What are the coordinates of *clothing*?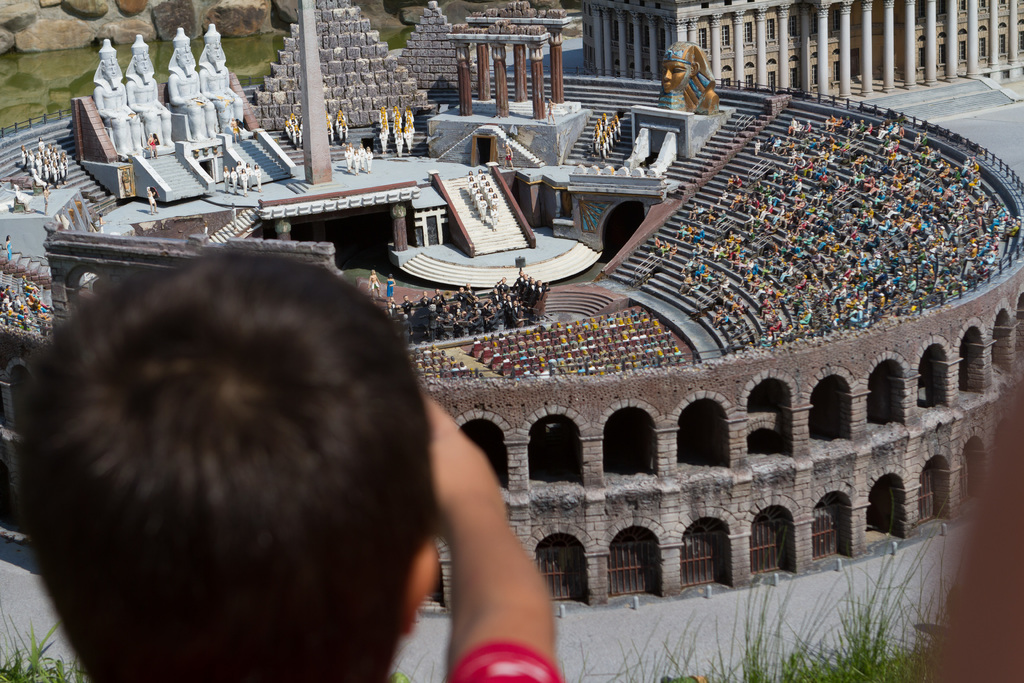
(449,638,564,682).
